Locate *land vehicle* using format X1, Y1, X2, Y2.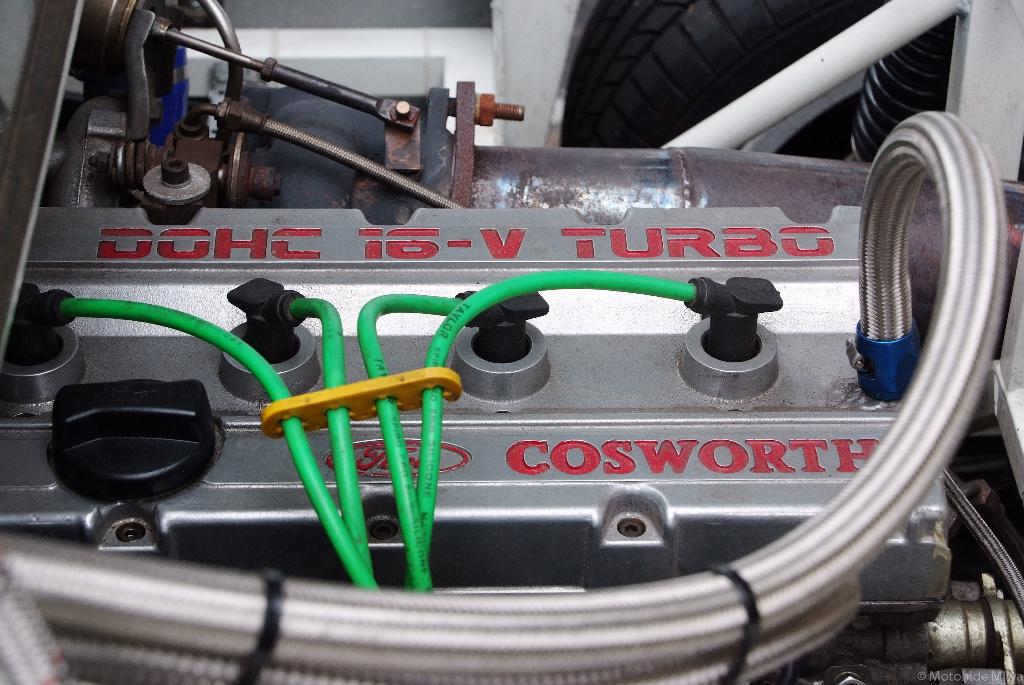
84, 56, 1011, 684.
